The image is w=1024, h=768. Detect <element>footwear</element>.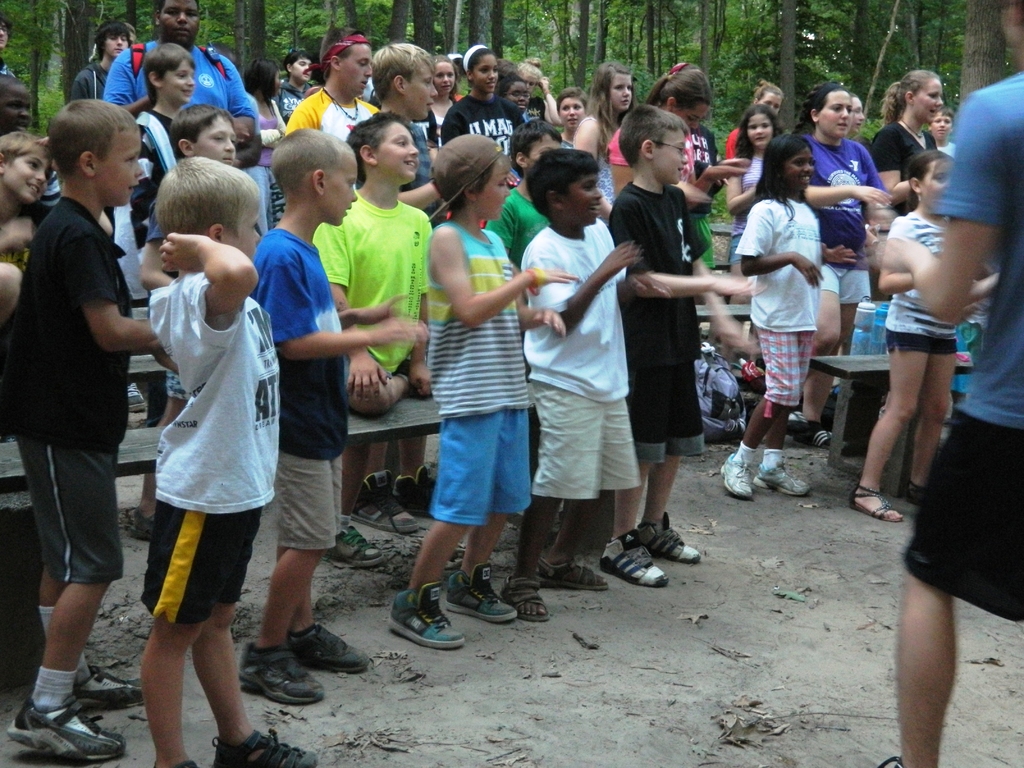
Detection: x1=794, y1=427, x2=834, y2=451.
